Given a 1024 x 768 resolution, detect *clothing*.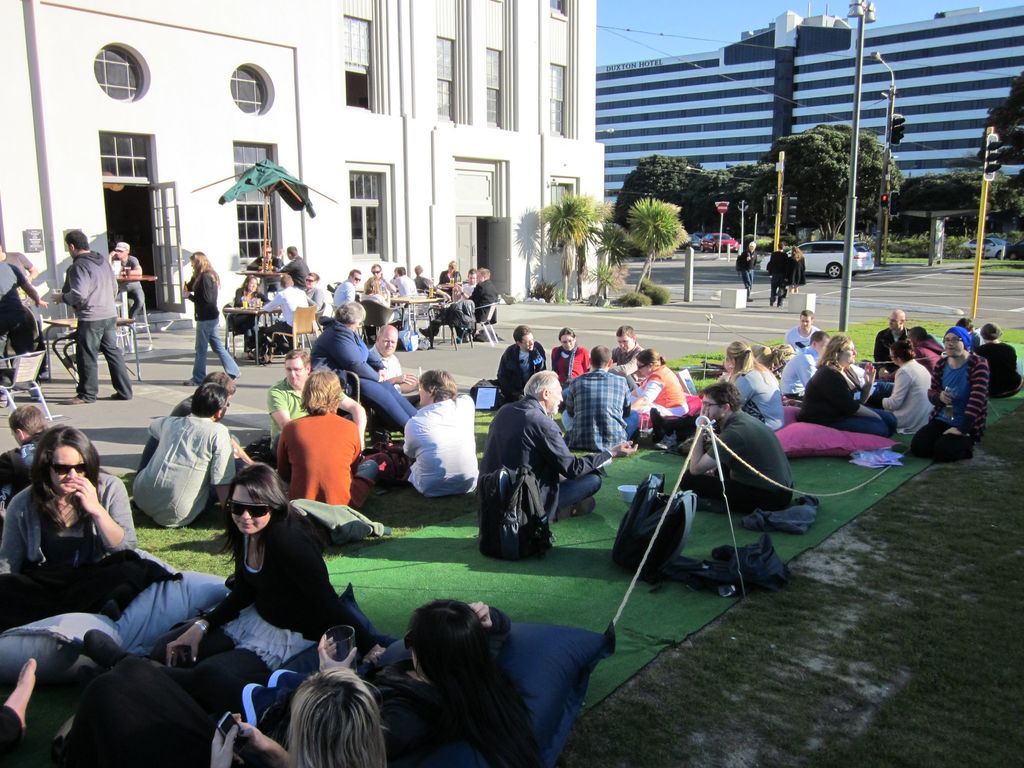
784, 253, 808, 288.
